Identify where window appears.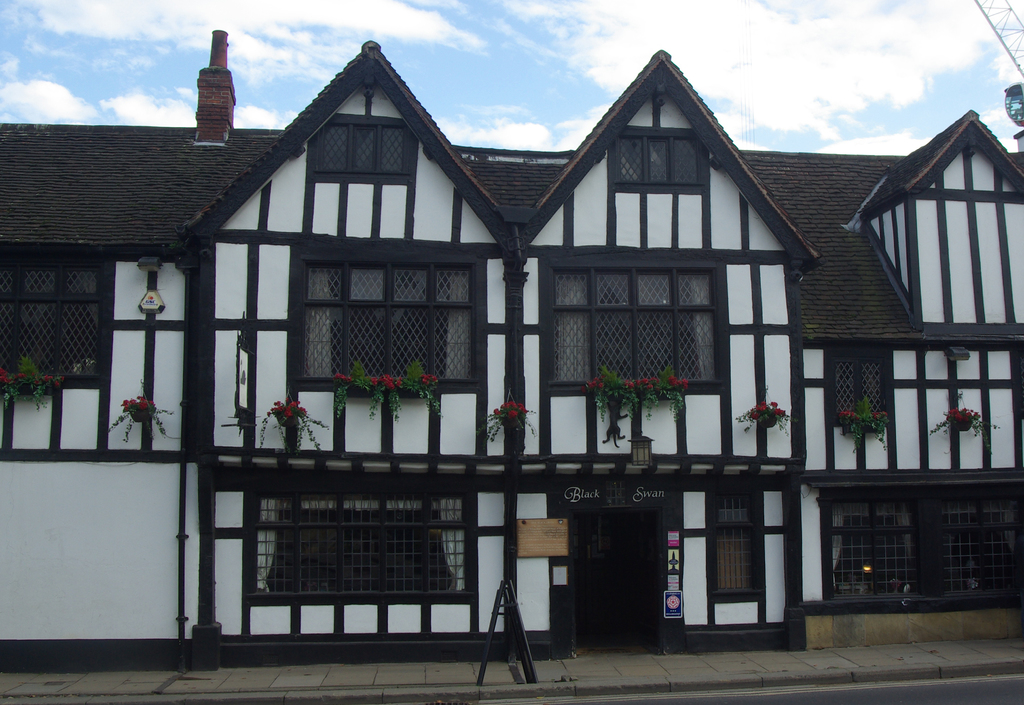
Appears at rect(721, 489, 753, 606).
